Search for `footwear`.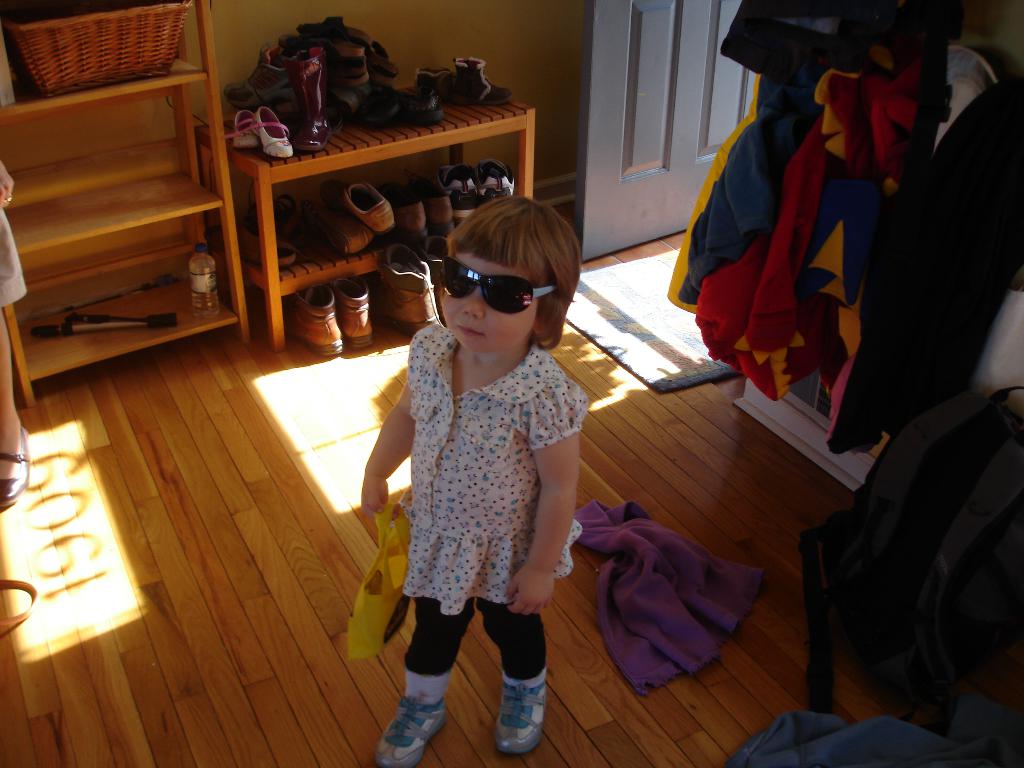
Found at region(237, 114, 253, 138).
